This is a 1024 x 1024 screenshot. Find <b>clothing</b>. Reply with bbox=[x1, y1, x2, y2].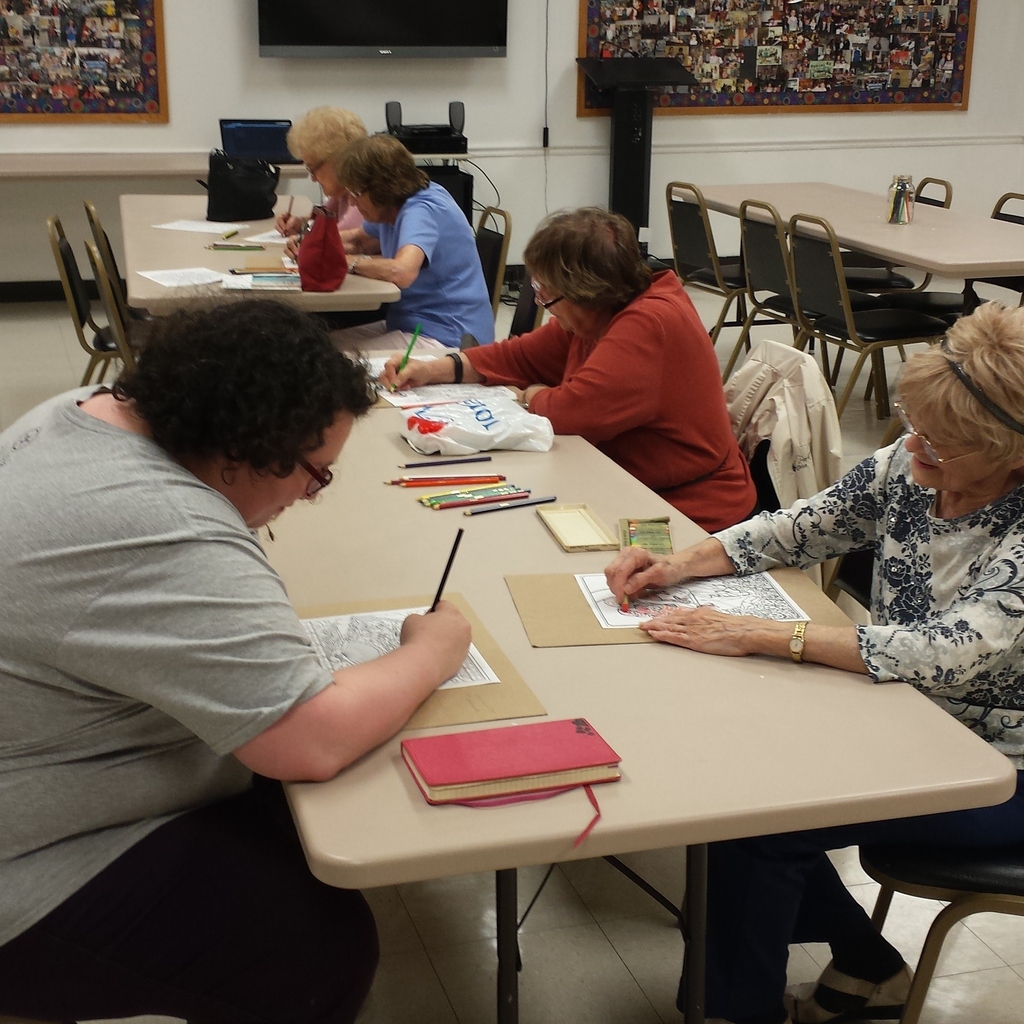
bbox=[677, 794, 1006, 1023].
